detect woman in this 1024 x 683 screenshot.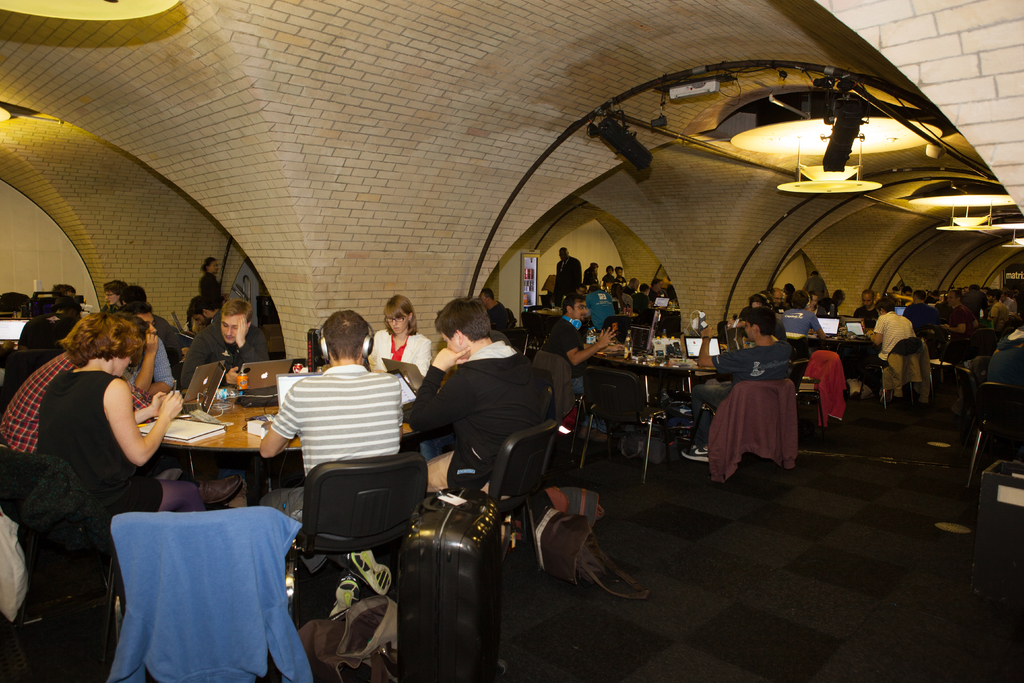
Detection: 363,292,433,378.
